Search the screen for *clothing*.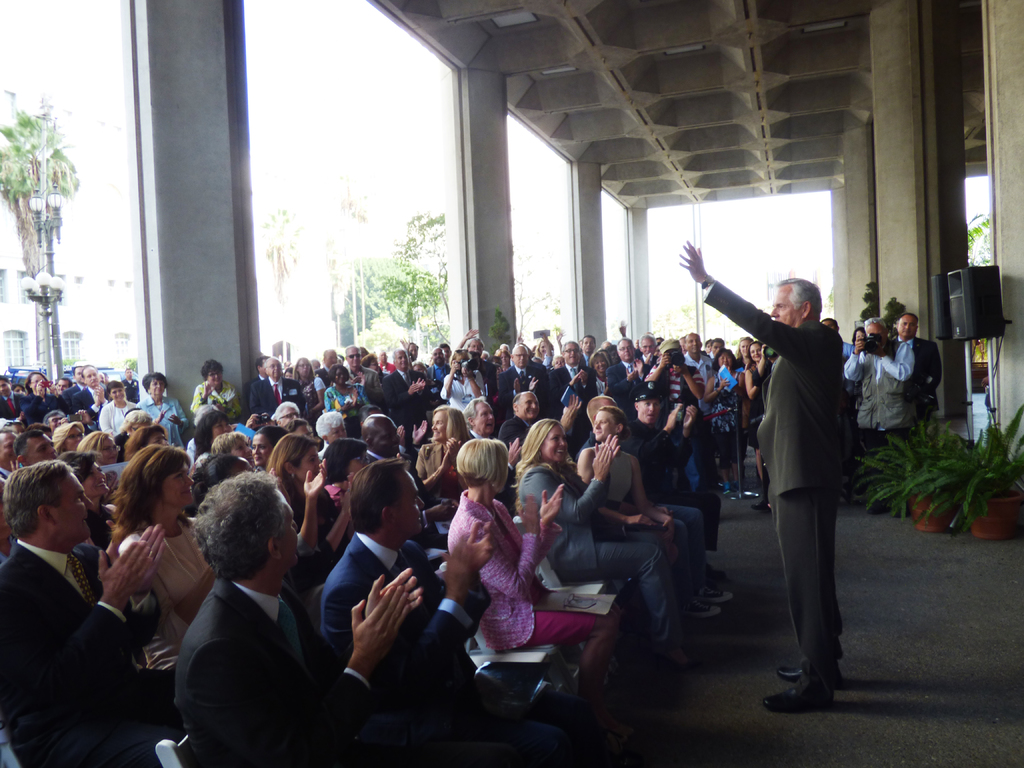
Found at x1=70 y1=383 x2=102 y2=426.
